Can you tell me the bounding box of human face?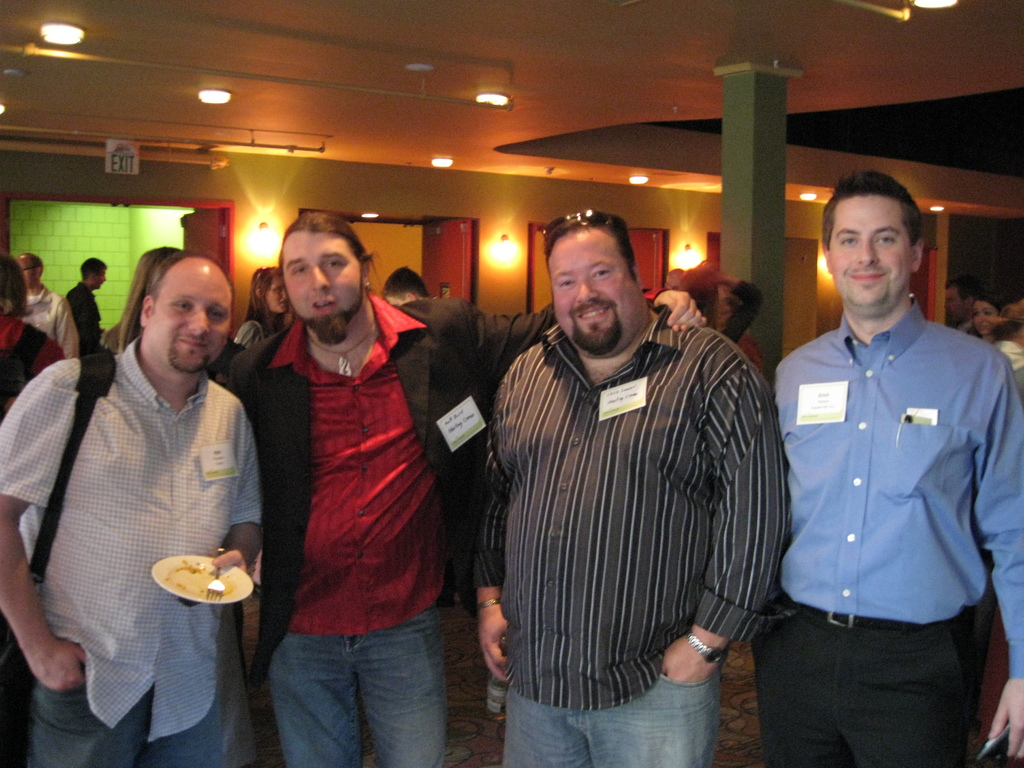
locate(829, 197, 912, 307).
